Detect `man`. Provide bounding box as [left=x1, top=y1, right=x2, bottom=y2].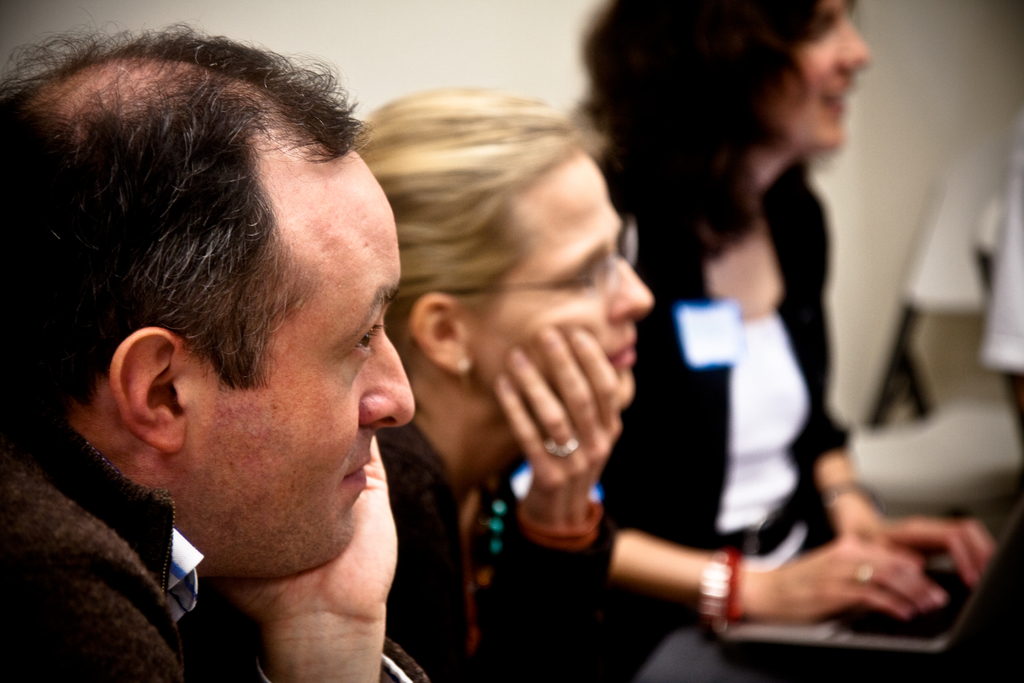
[left=1, top=16, right=451, bottom=682].
